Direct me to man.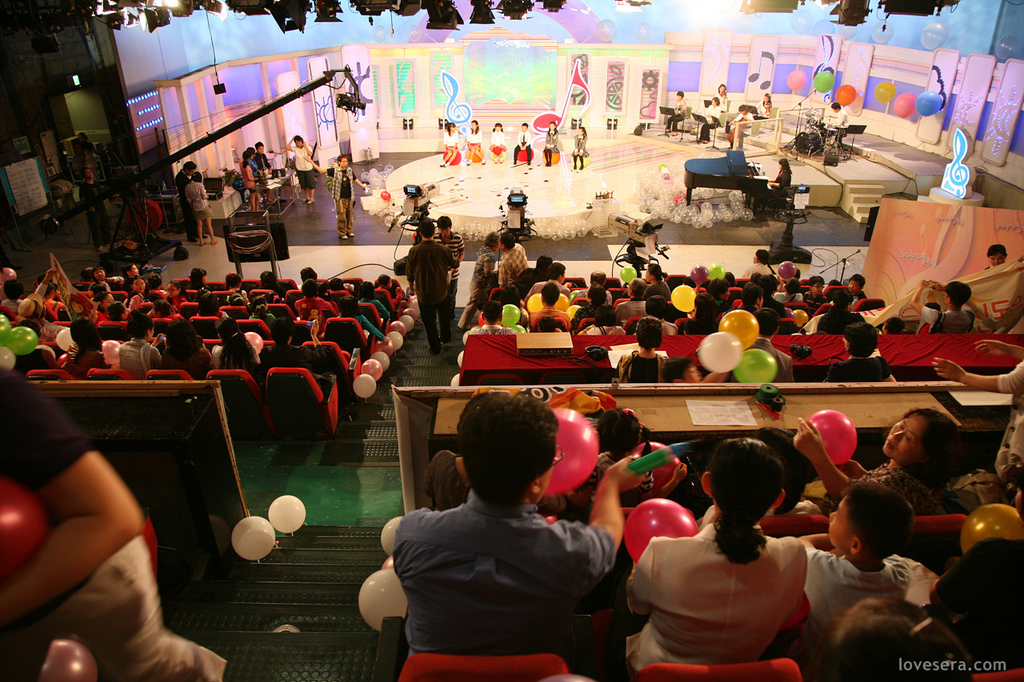
Direction: crop(498, 233, 530, 288).
